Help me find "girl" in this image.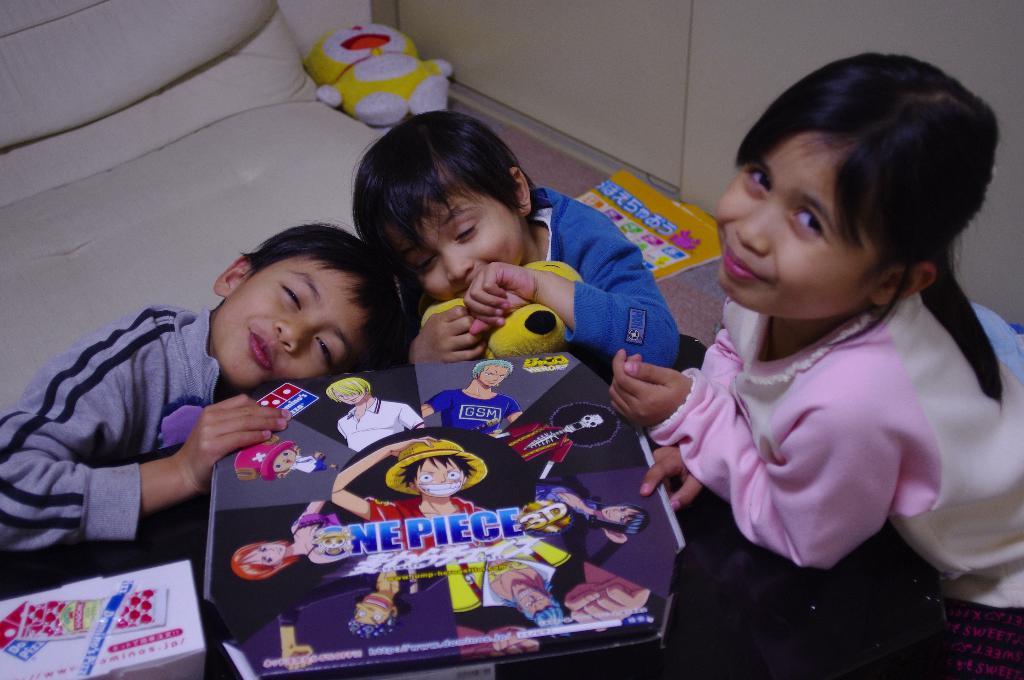
Found it: left=612, top=54, right=1023, bottom=679.
